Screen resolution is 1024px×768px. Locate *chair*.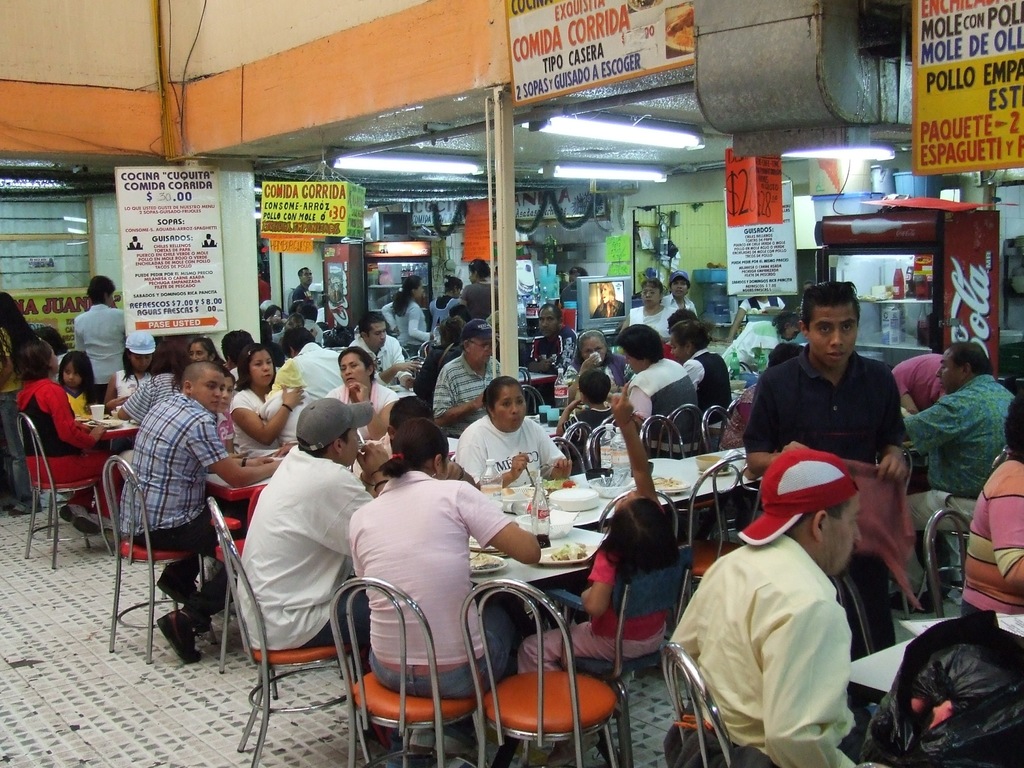
<region>324, 577, 486, 767</region>.
